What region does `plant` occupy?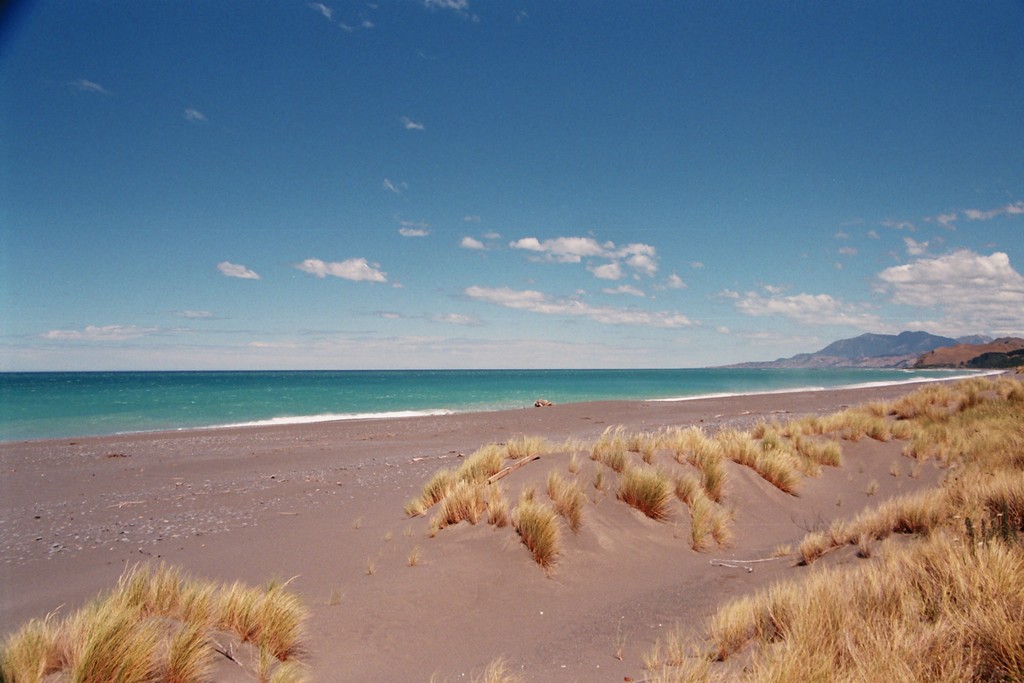
left=405, top=553, right=414, bottom=567.
